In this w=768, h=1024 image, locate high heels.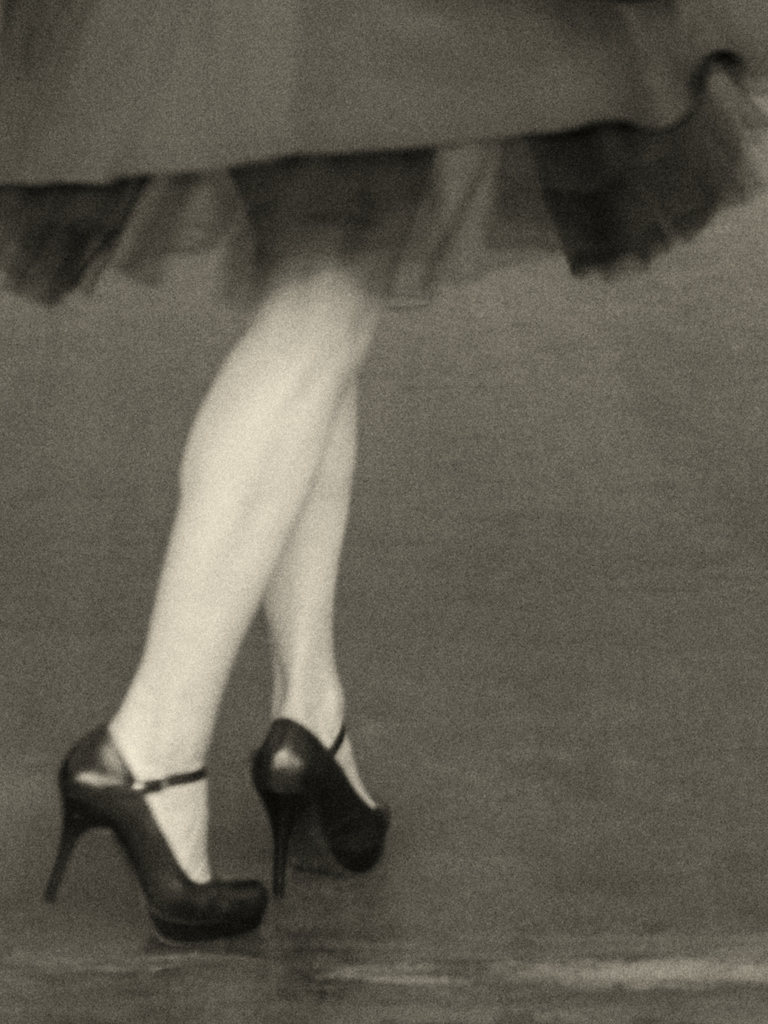
Bounding box: region(35, 721, 288, 935).
